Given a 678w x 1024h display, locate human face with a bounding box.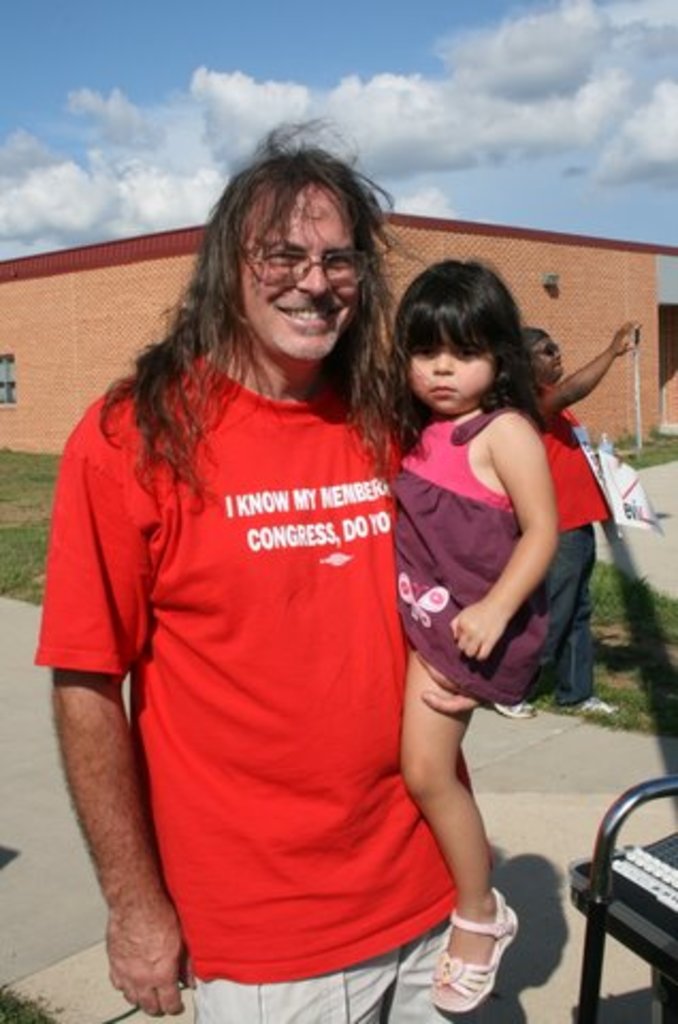
Located: [left=397, top=318, right=493, bottom=410].
